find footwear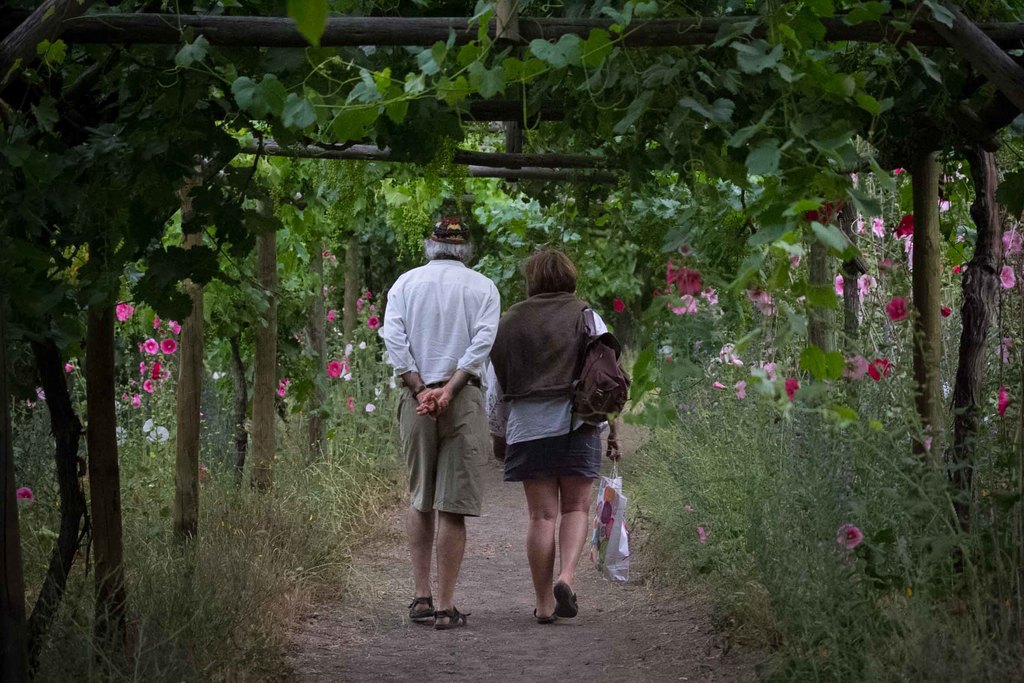
BBox(404, 595, 435, 623)
